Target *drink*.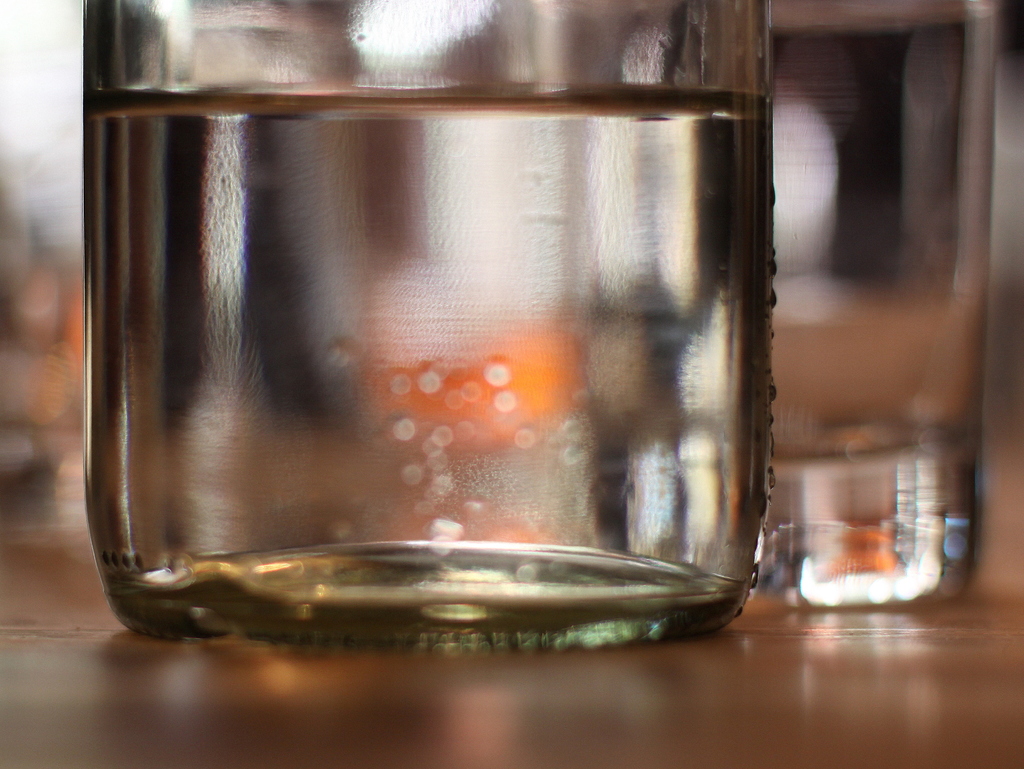
Target region: 634, 0, 1005, 590.
